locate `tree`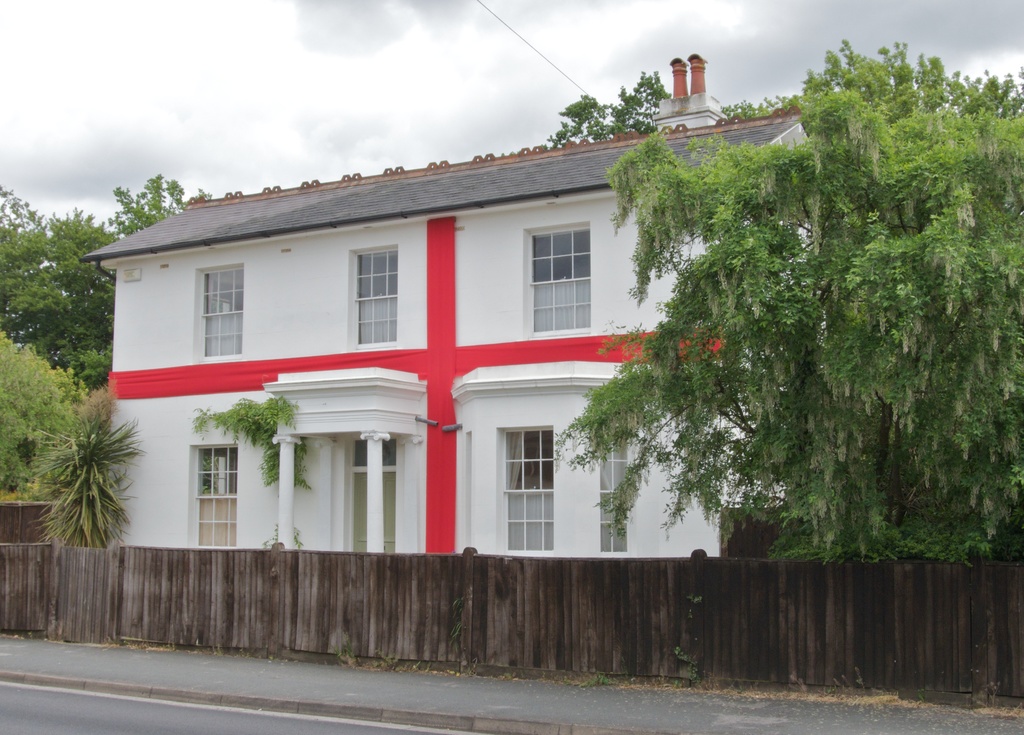
x1=0 y1=323 x2=86 y2=492
